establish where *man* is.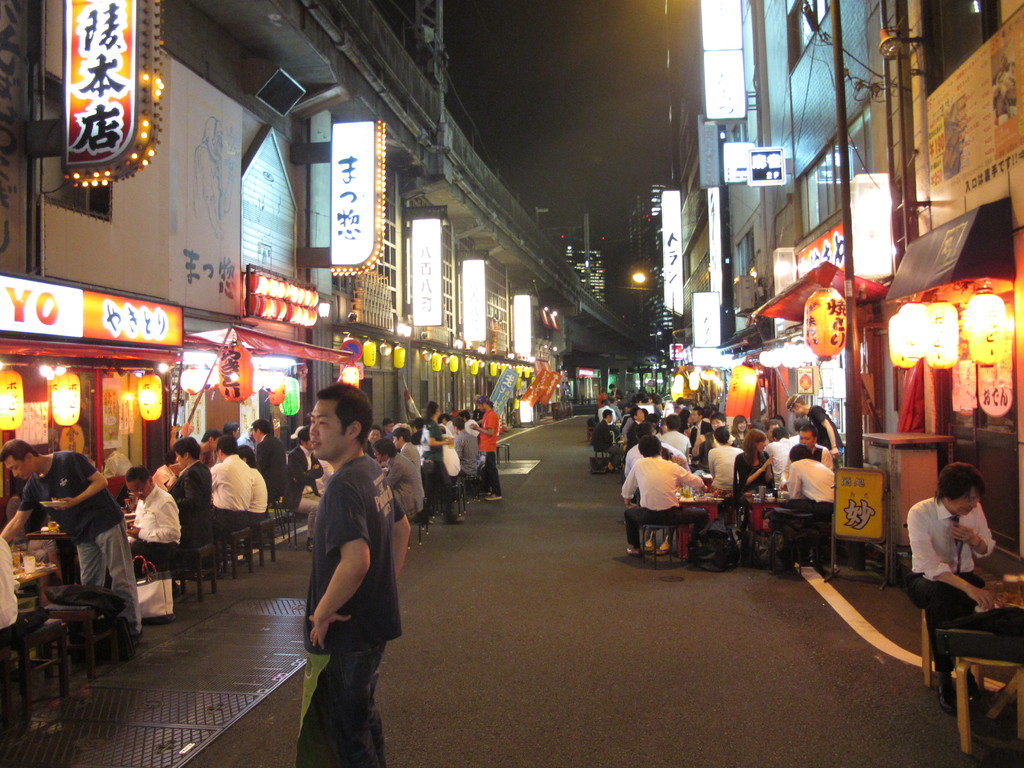
Established at <region>0, 442, 144, 643</region>.
